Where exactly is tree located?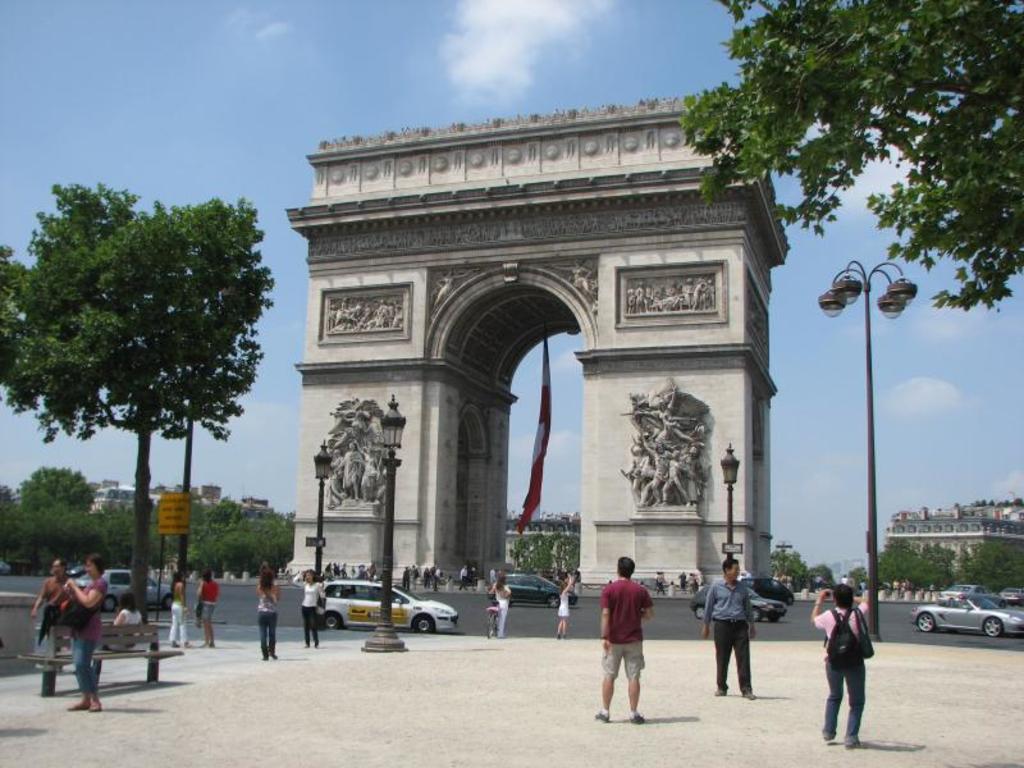
Its bounding box is 678 0 1023 311.
